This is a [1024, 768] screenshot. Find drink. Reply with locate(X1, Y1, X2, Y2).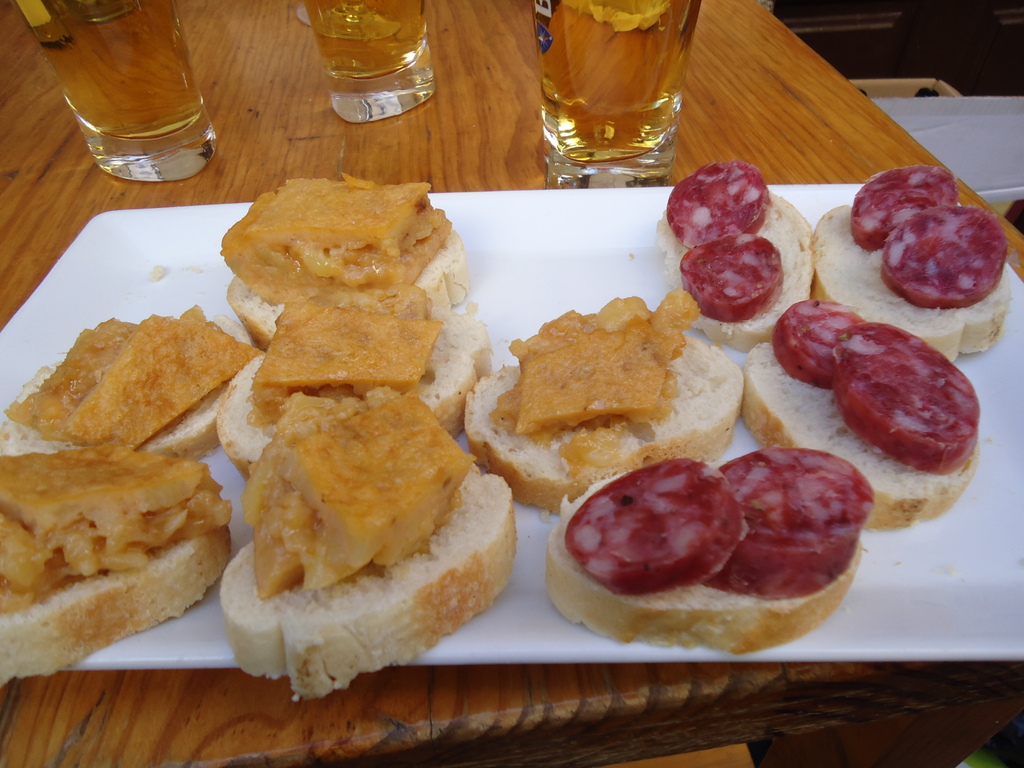
locate(18, 0, 216, 179).
